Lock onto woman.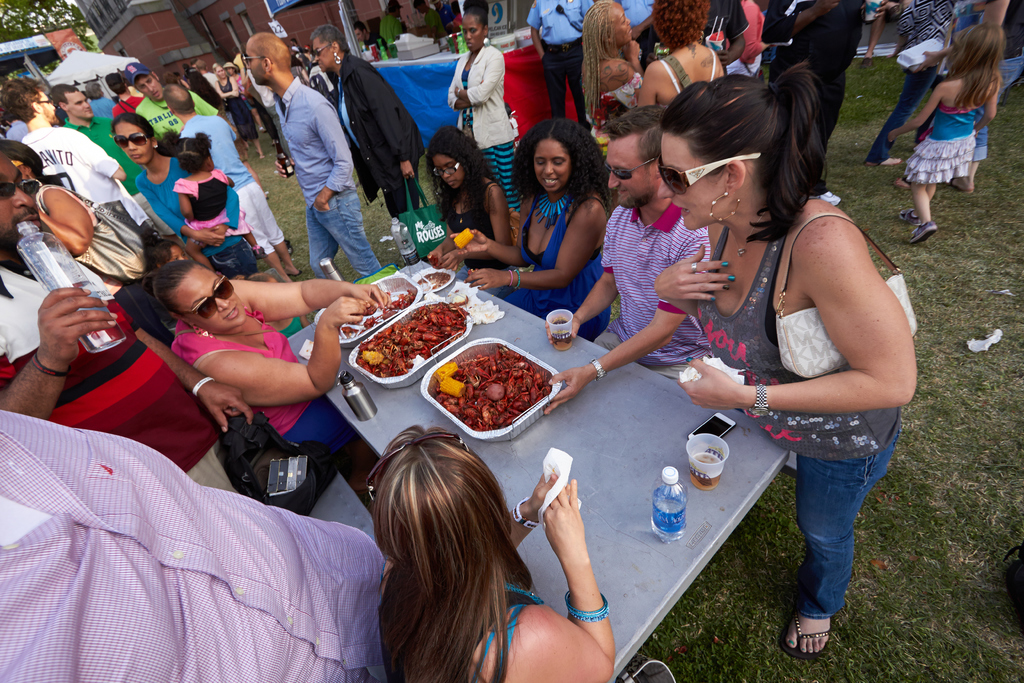
Locked: x1=232, y1=59, x2=259, y2=120.
